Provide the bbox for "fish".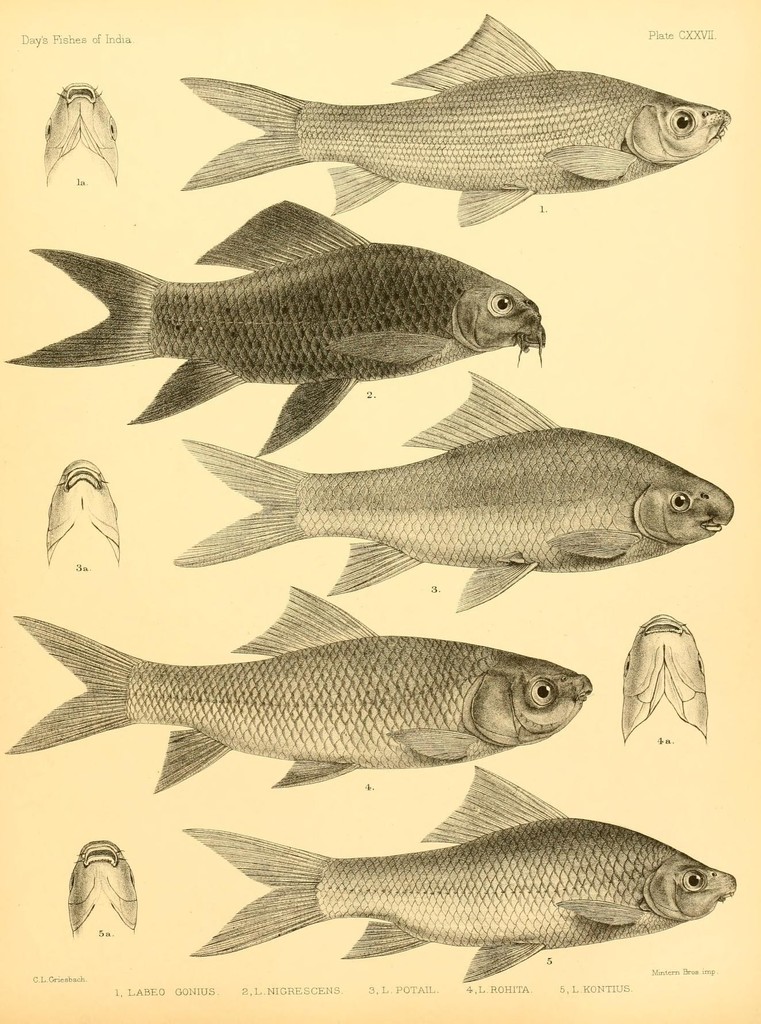
<region>7, 202, 546, 449</region>.
